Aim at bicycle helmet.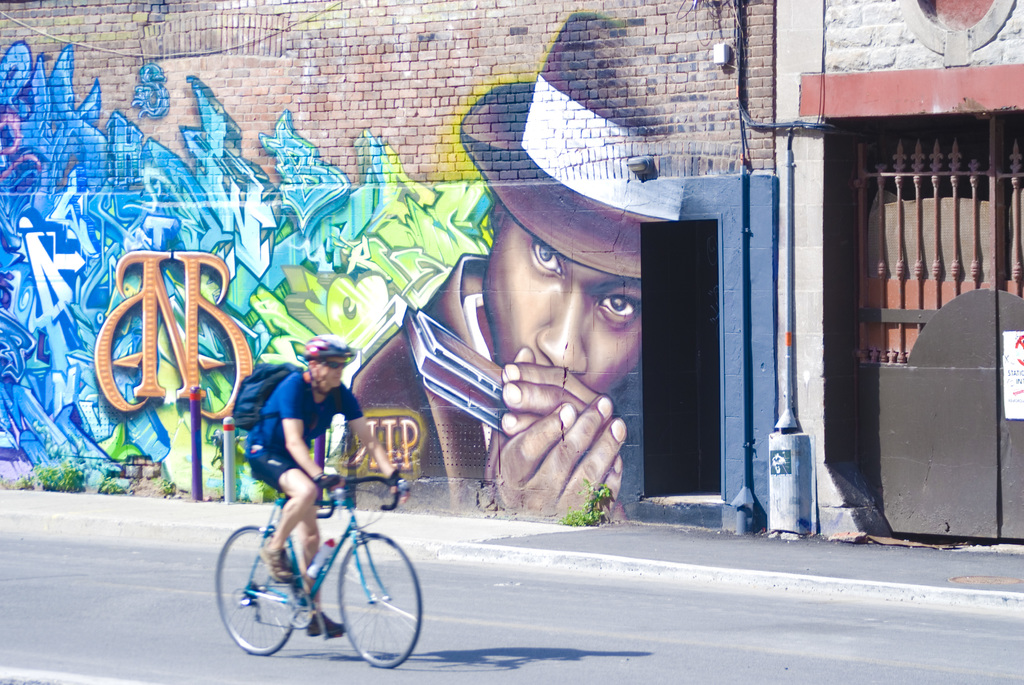
Aimed at bbox(305, 335, 360, 359).
